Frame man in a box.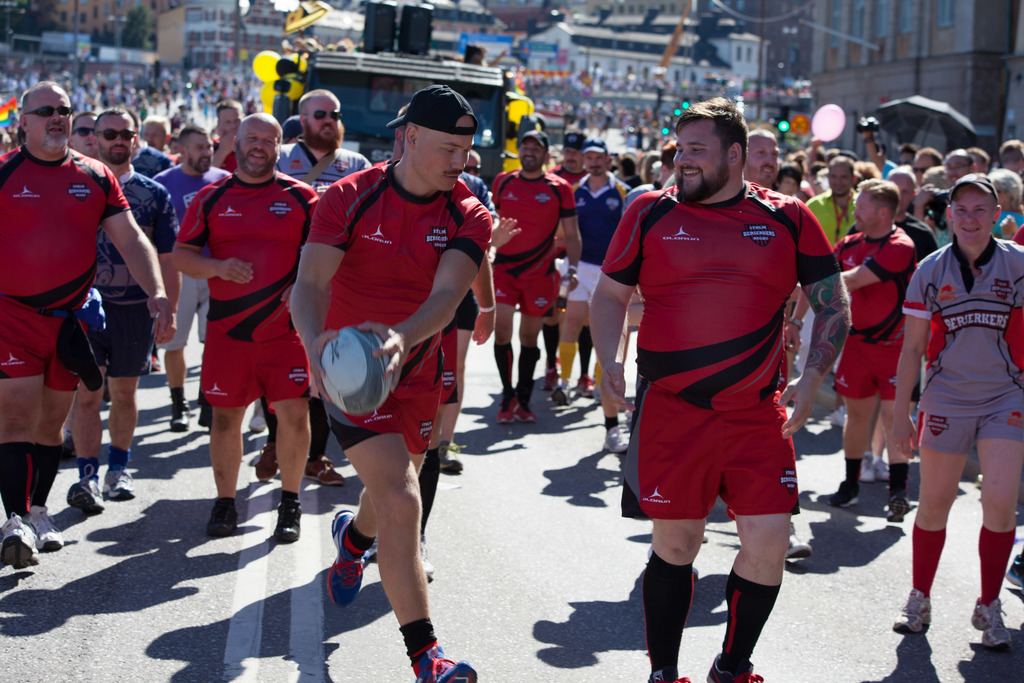
[0,83,174,577].
